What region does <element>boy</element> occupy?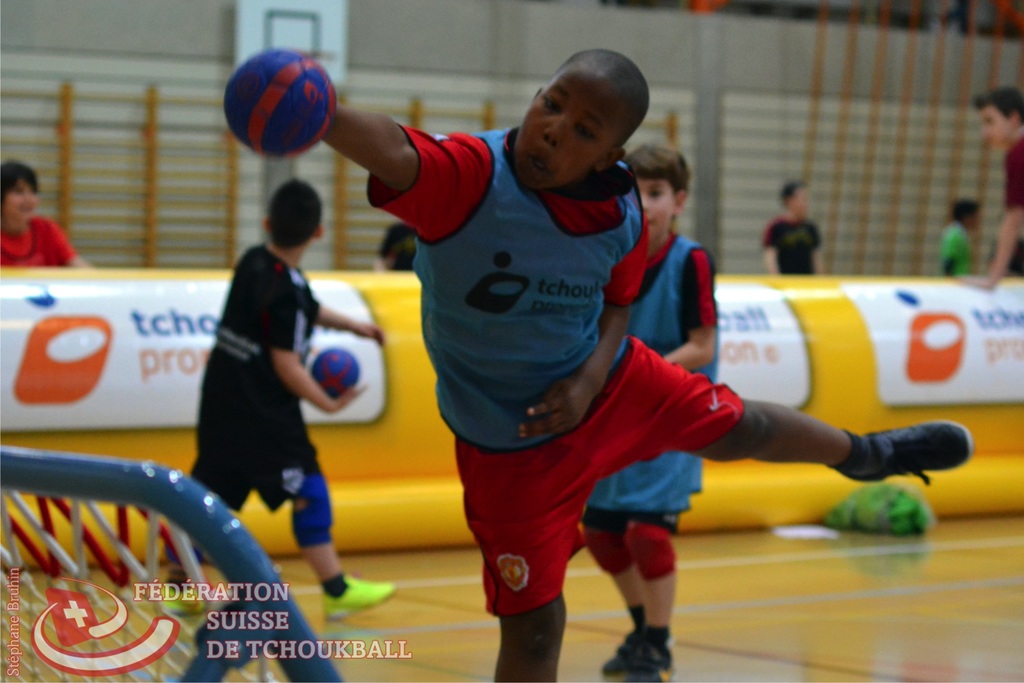
<bbox>937, 195, 984, 275</bbox>.
